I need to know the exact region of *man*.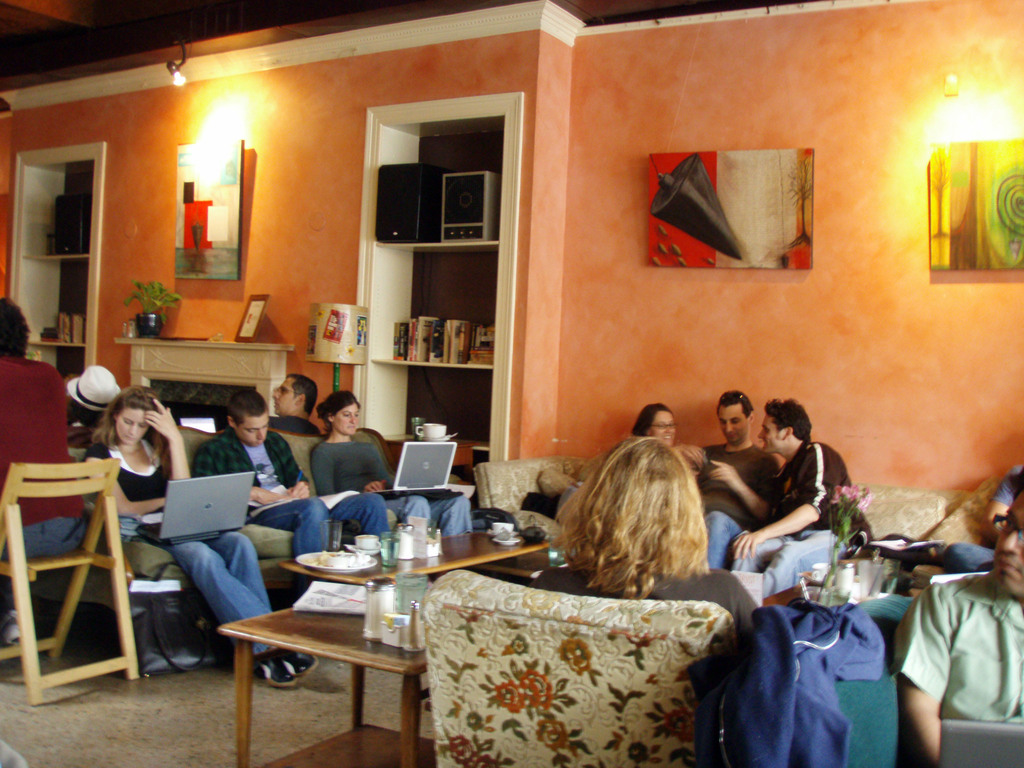
Region: bbox=[707, 390, 779, 581].
